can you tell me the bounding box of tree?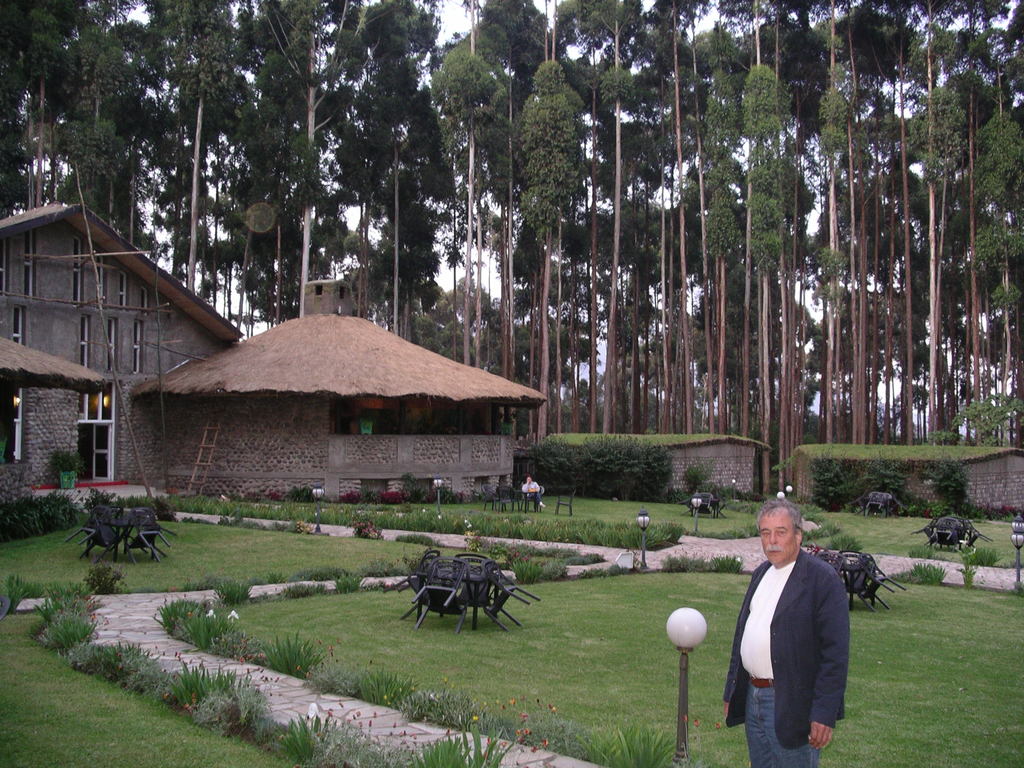
box(723, 0, 794, 491).
